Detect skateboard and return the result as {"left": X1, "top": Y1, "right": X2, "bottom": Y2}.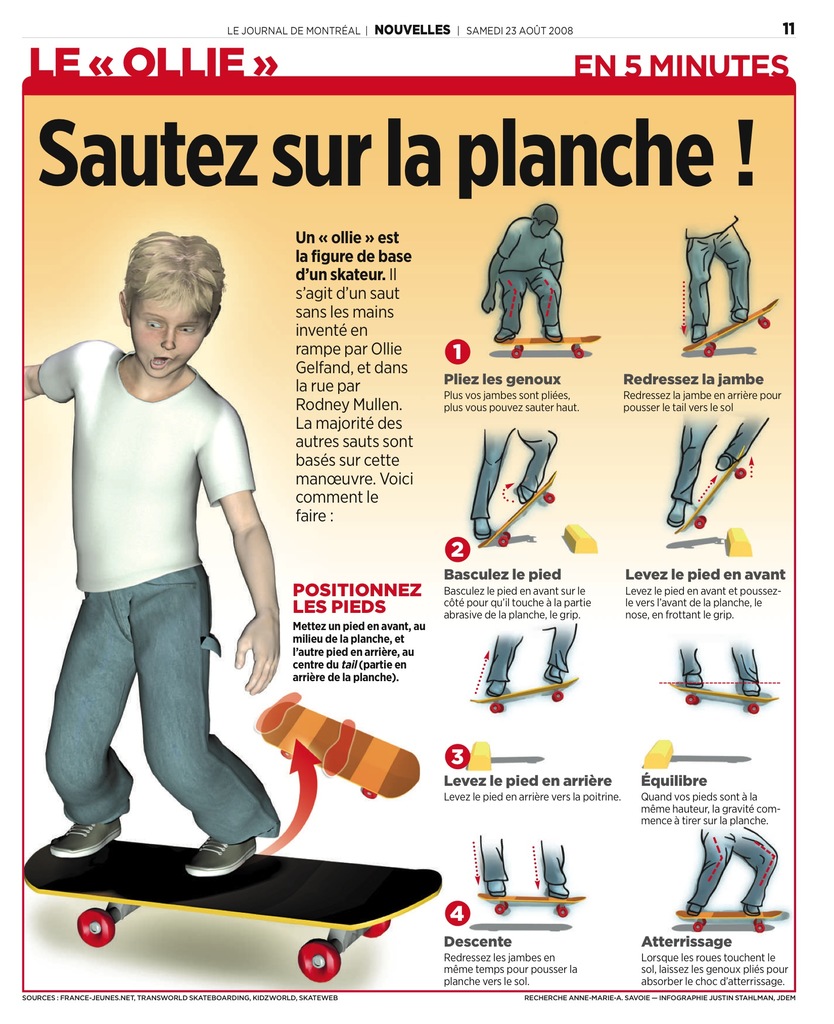
{"left": 480, "top": 467, "right": 561, "bottom": 548}.
